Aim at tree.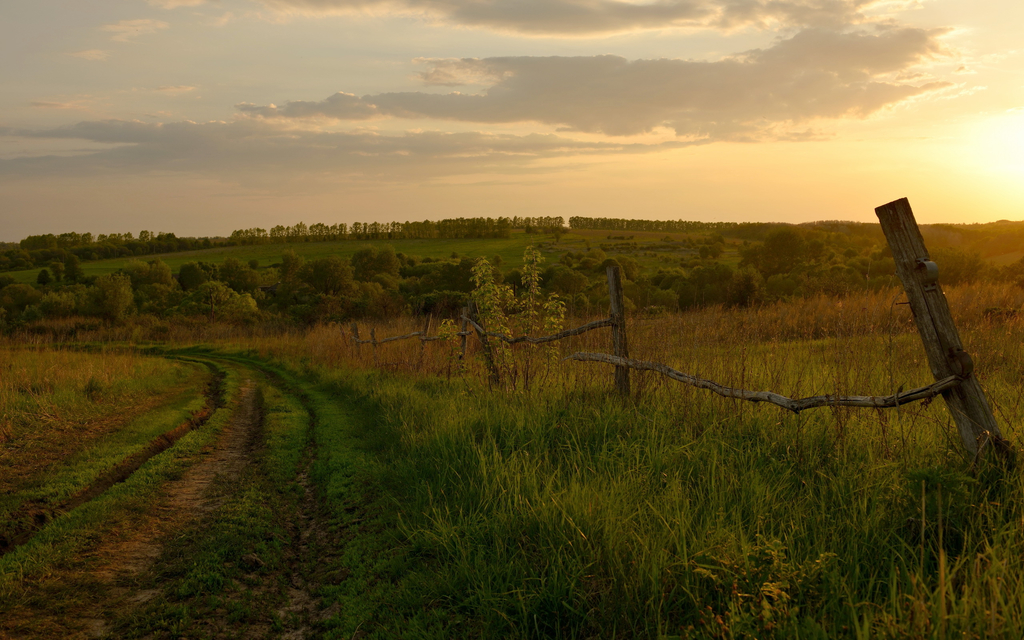
Aimed at [470,238,568,394].
